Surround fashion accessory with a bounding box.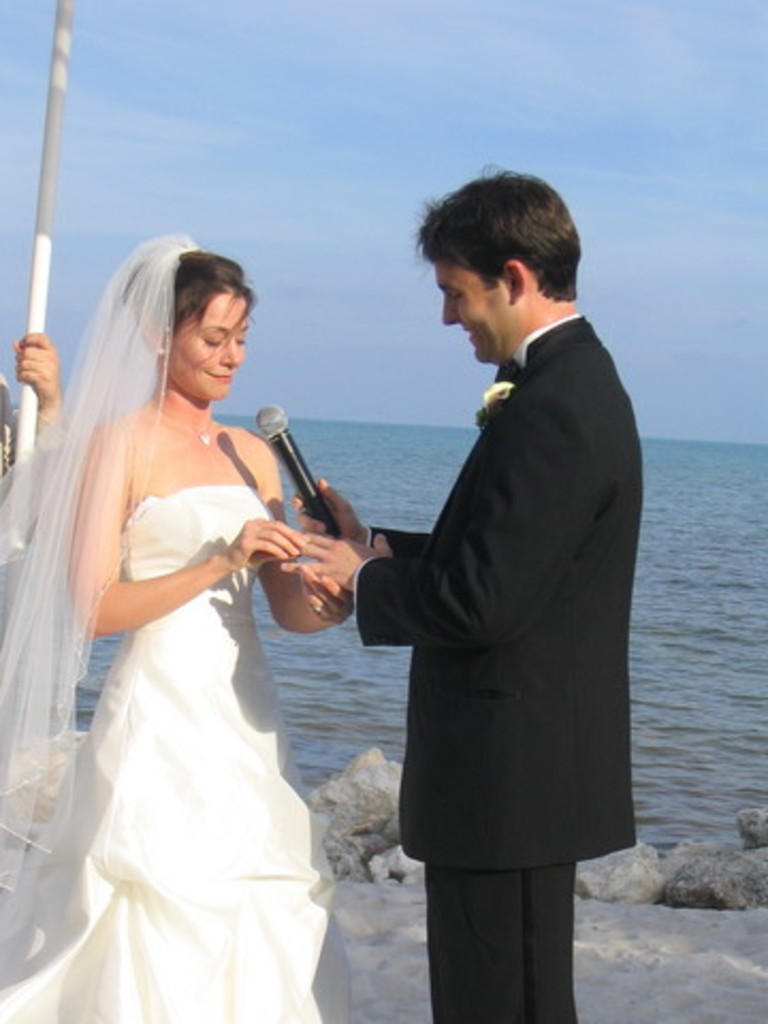
box=[164, 403, 220, 446].
